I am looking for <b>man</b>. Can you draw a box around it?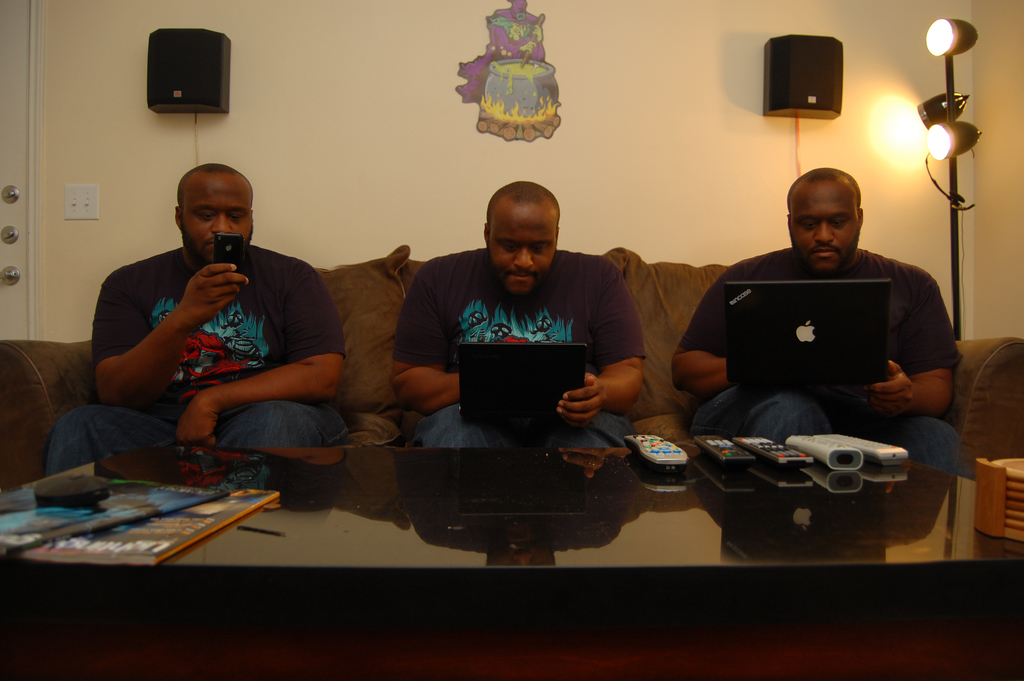
Sure, the bounding box is [left=393, top=181, right=649, bottom=457].
